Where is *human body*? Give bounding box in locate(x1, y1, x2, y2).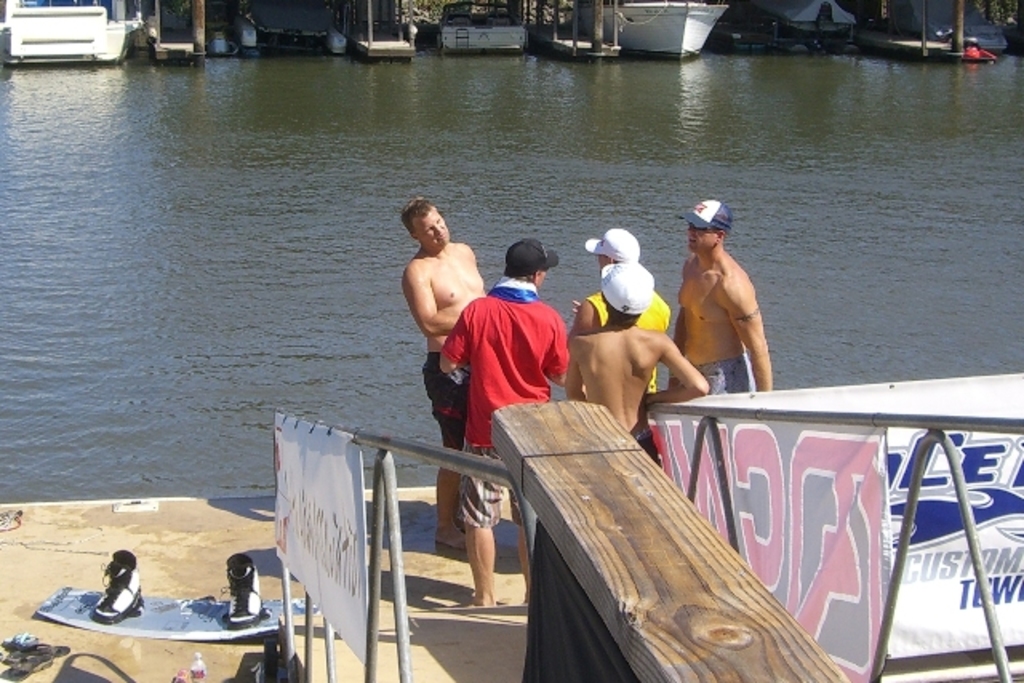
locate(440, 238, 566, 608).
